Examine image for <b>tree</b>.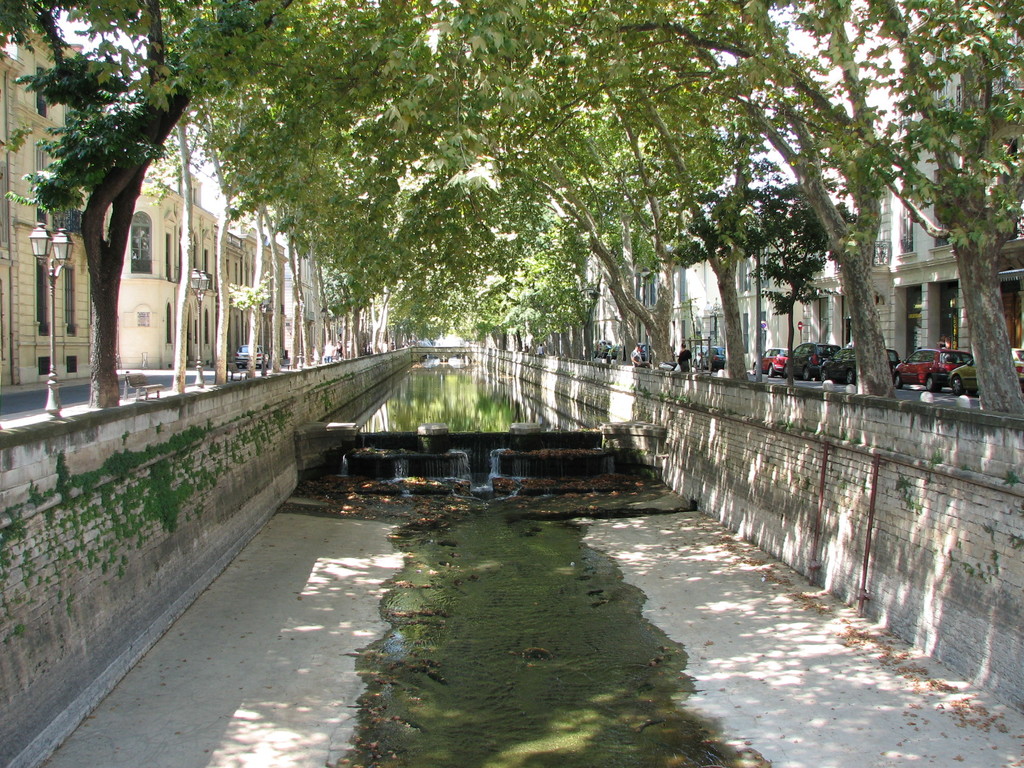
Examination result: [left=772, top=0, right=1023, bottom=415].
